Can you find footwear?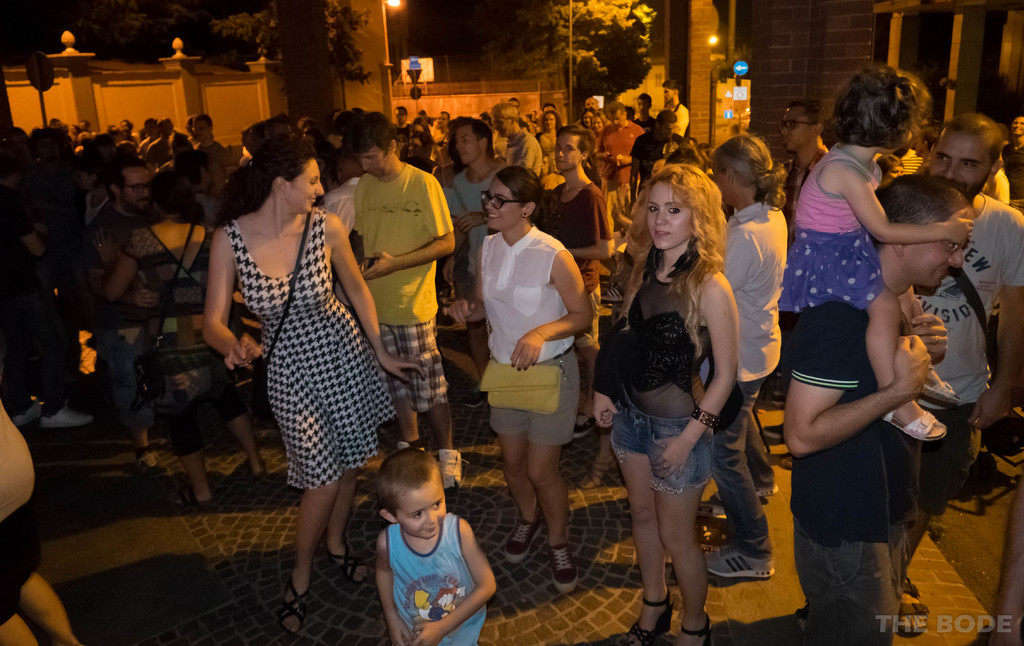
Yes, bounding box: left=703, top=543, right=774, bottom=577.
